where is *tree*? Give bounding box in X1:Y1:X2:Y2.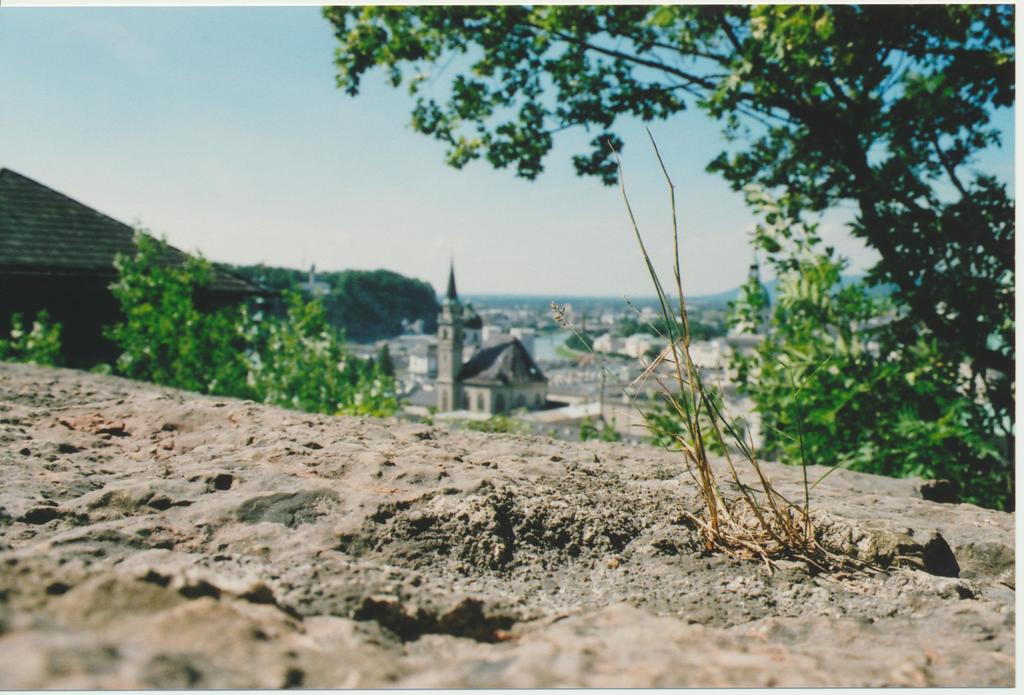
99:206:401:419.
